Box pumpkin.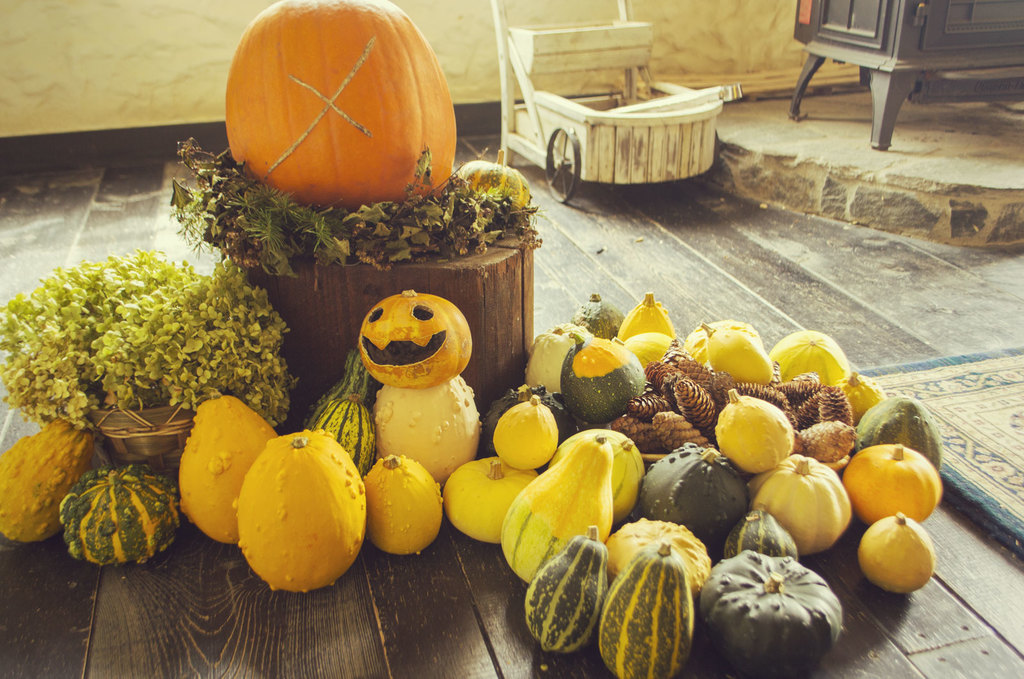
rect(525, 523, 609, 655).
